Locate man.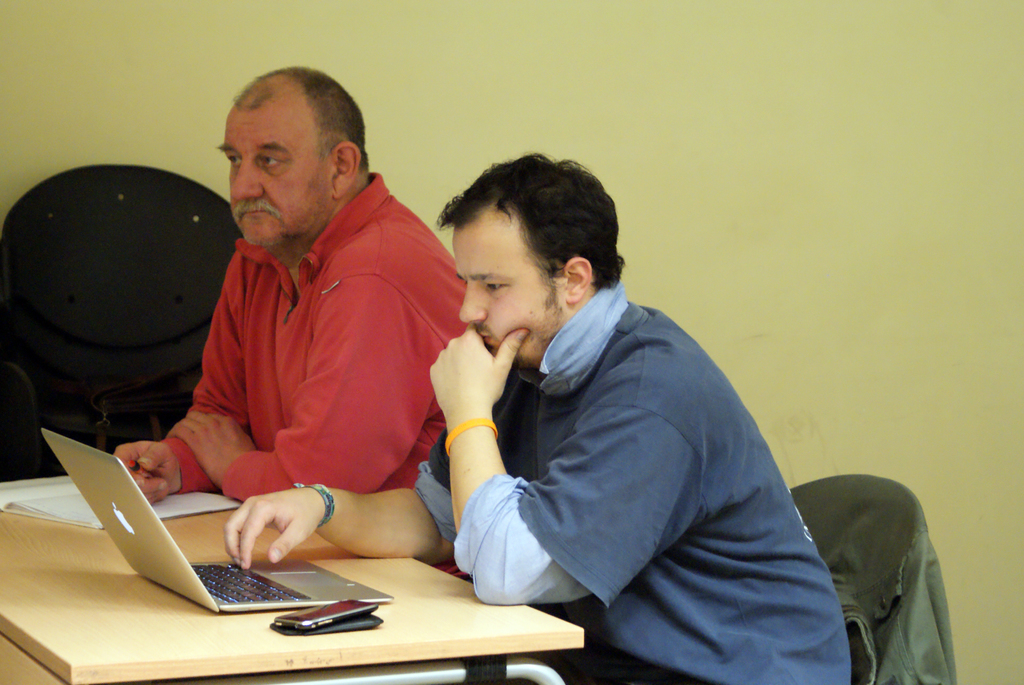
Bounding box: x1=220, y1=153, x2=851, y2=684.
